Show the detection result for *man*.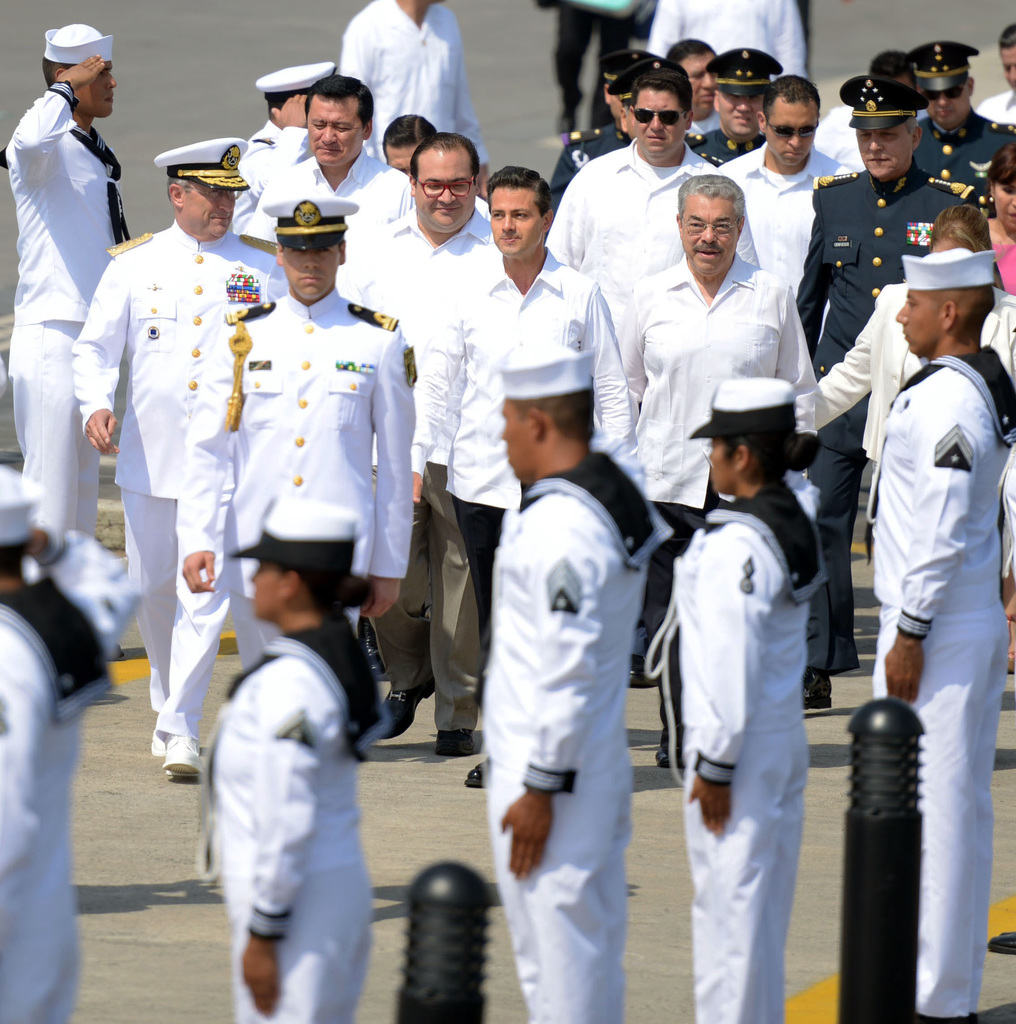
(x1=691, y1=47, x2=784, y2=167).
